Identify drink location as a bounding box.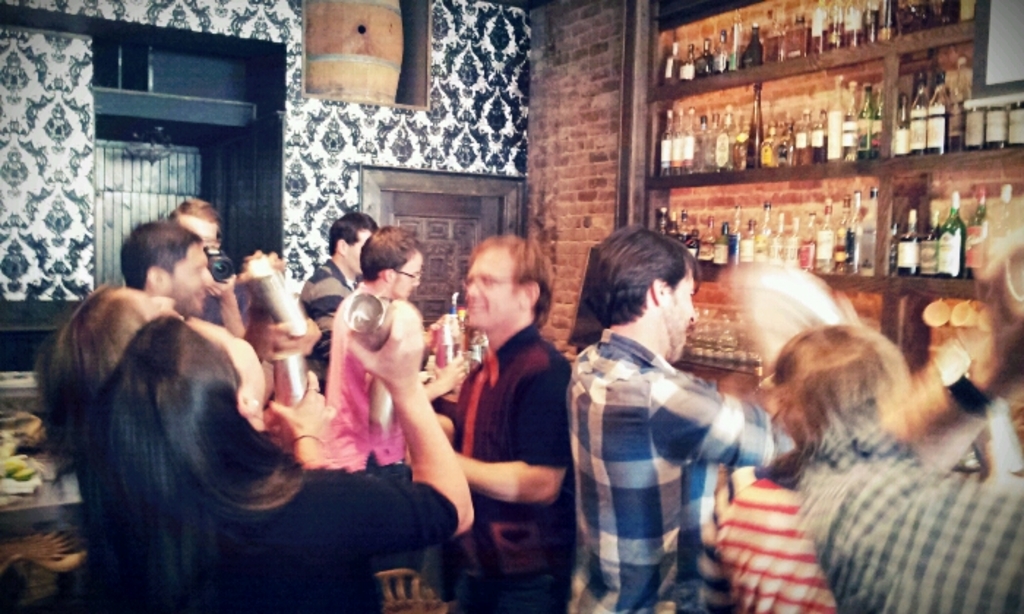
709:231:733:270.
